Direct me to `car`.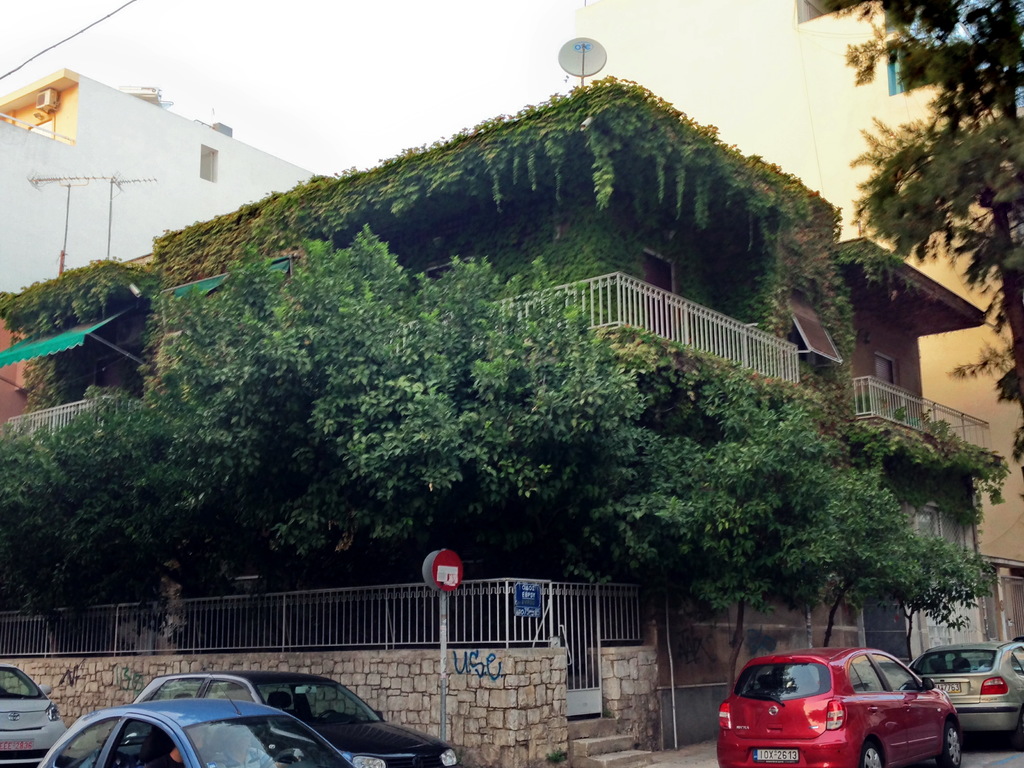
Direction: bbox(122, 669, 465, 767).
